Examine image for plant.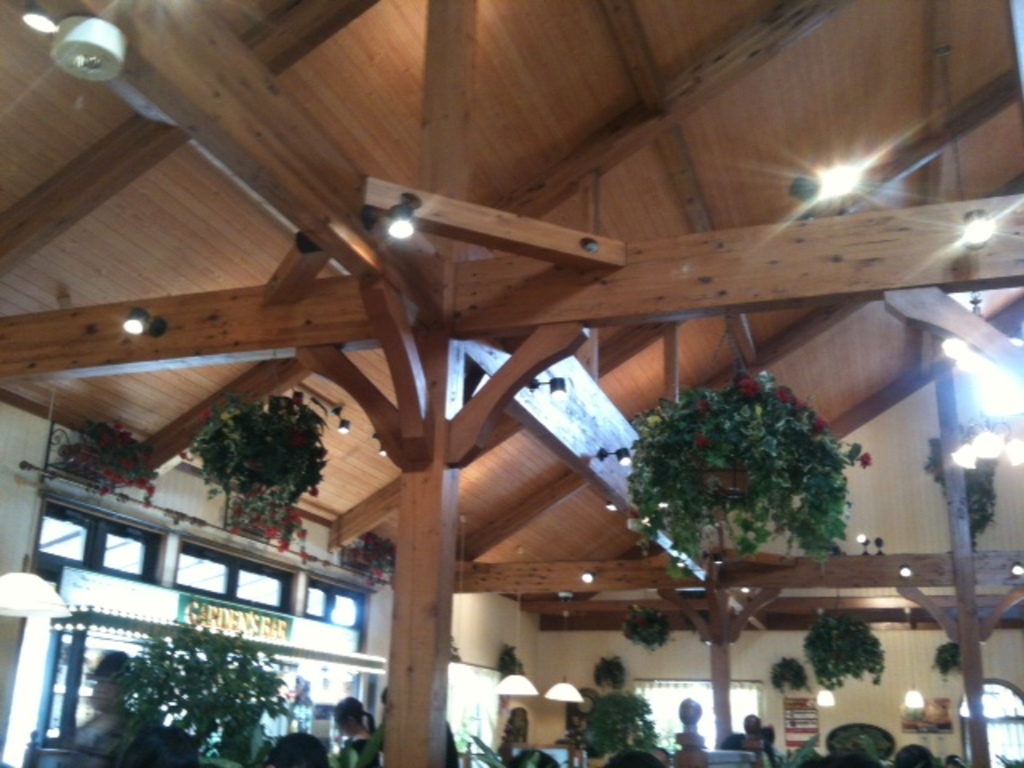
Examination result: bbox(624, 603, 670, 653).
